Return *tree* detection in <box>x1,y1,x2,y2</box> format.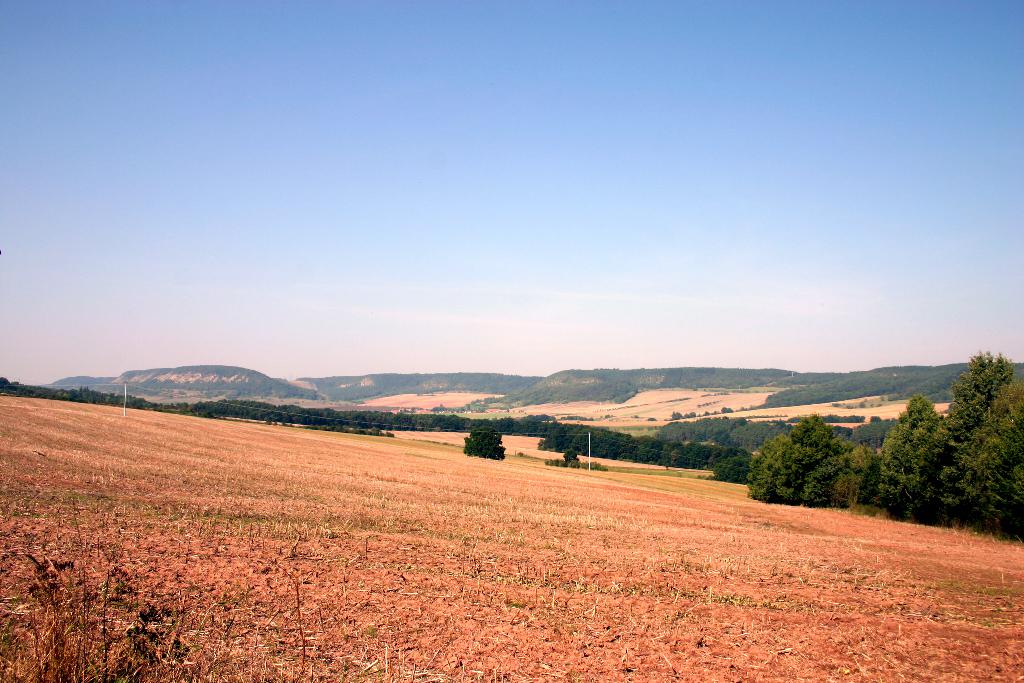
<box>460,422,506,458</box>.
